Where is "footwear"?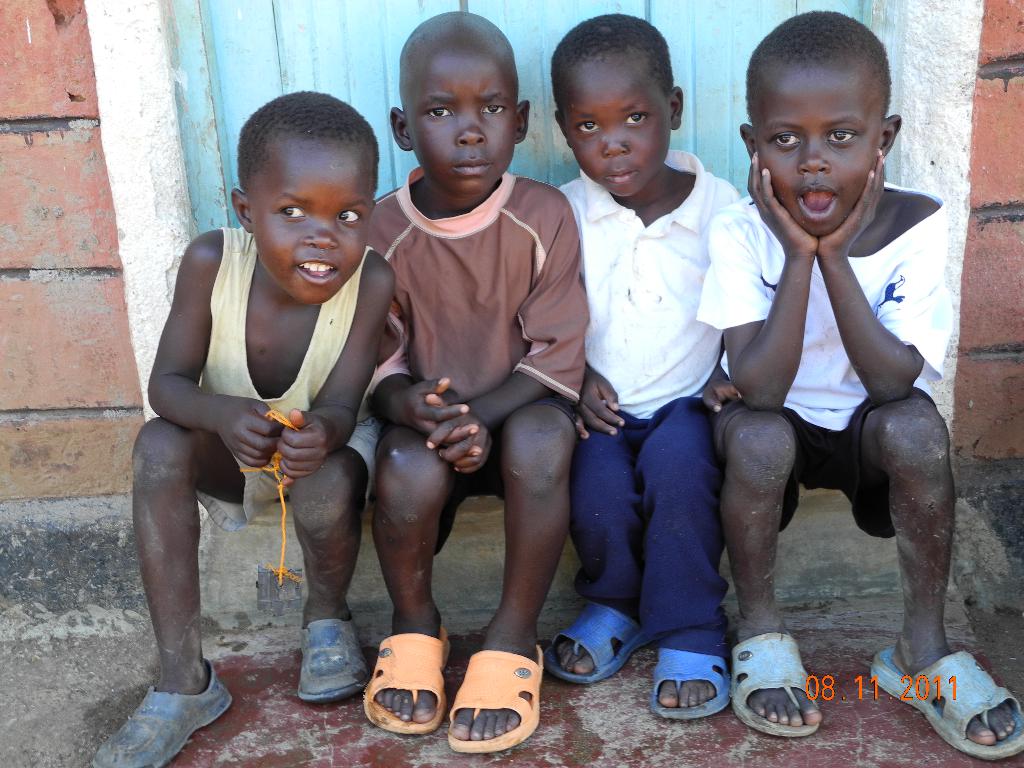
540/593/661/684.
